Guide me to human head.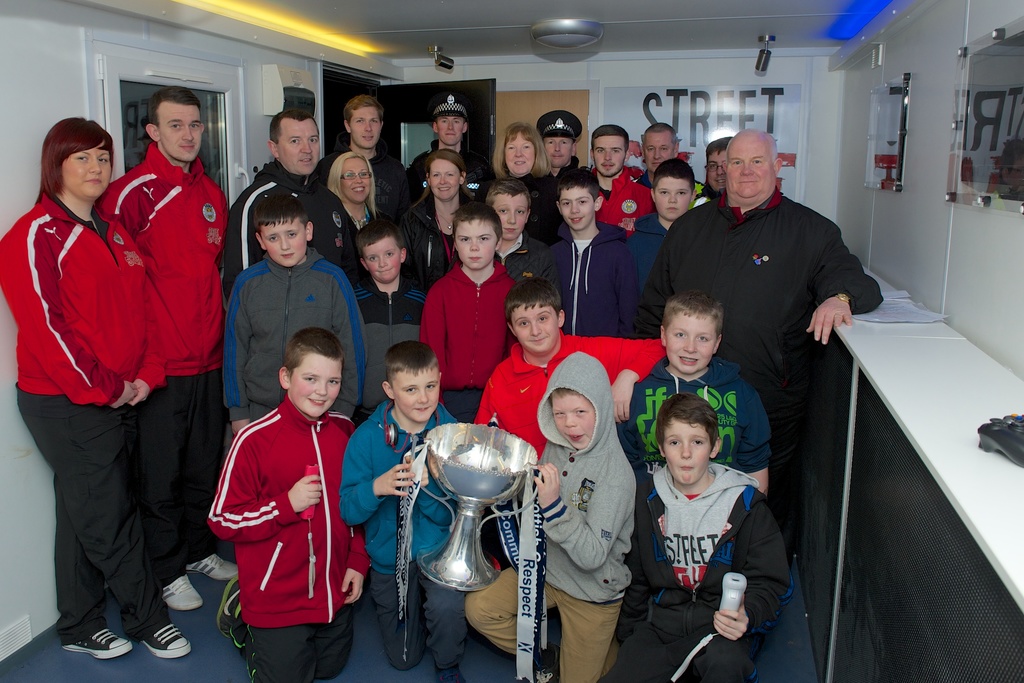
Guidance: [x1=500, y1=117, x2=543, y2=173].
